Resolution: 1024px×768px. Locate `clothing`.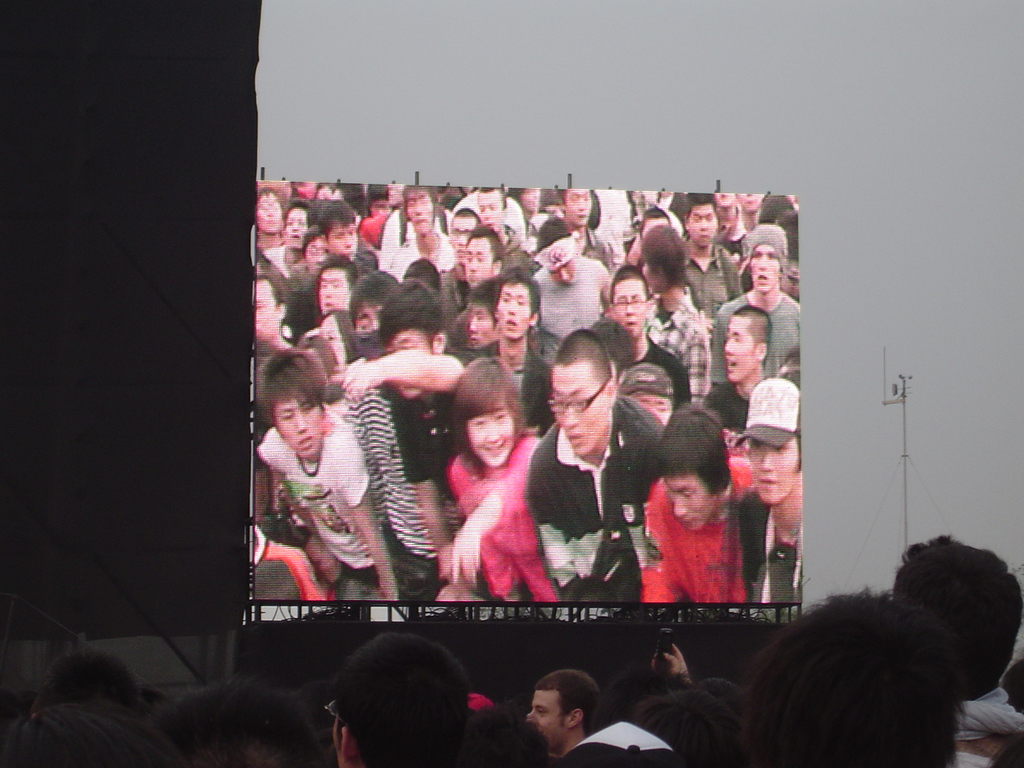
pyautogui.locateOnScreen(524, 388, 663, 603).
